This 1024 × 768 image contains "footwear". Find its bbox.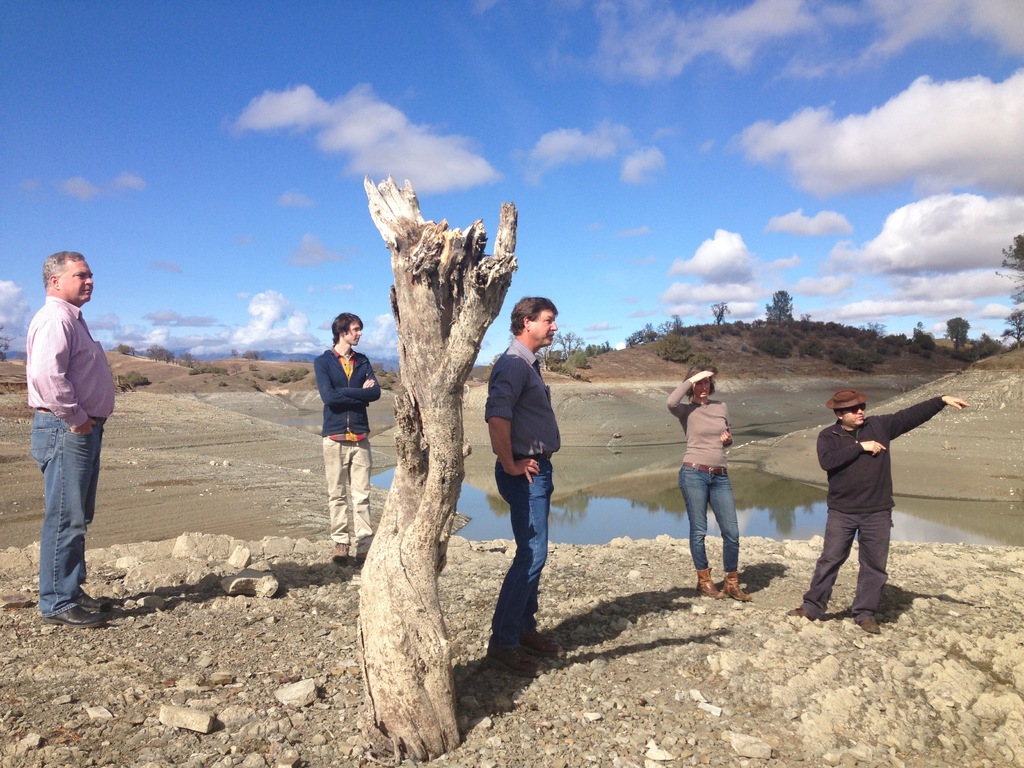
locate(516, 625, 567, 661).
